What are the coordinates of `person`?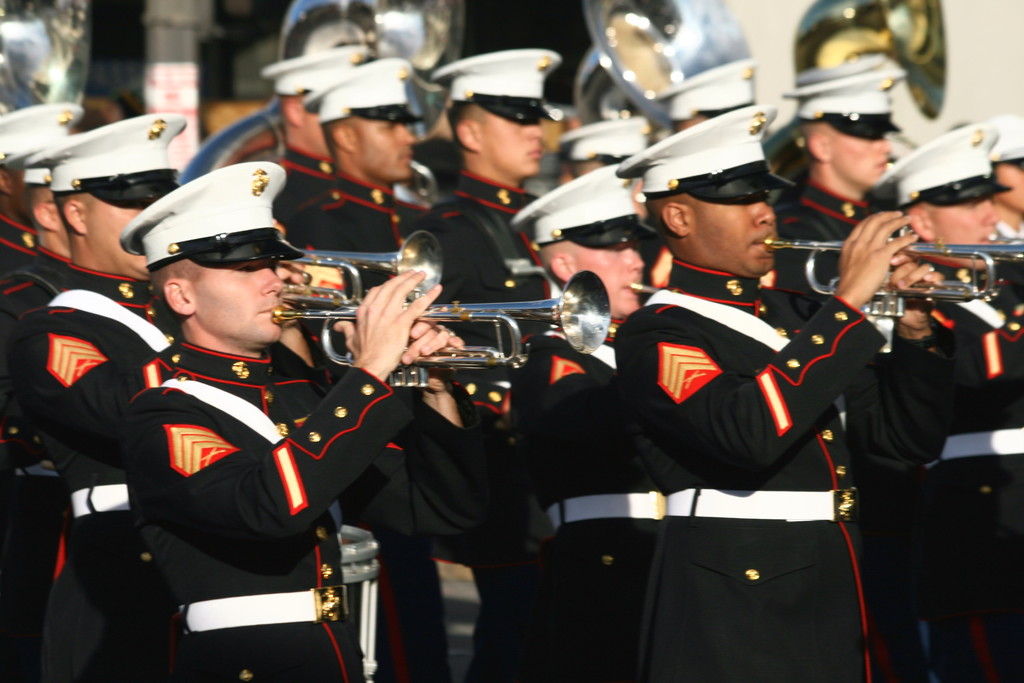
region(499, 159, 665, 680).
